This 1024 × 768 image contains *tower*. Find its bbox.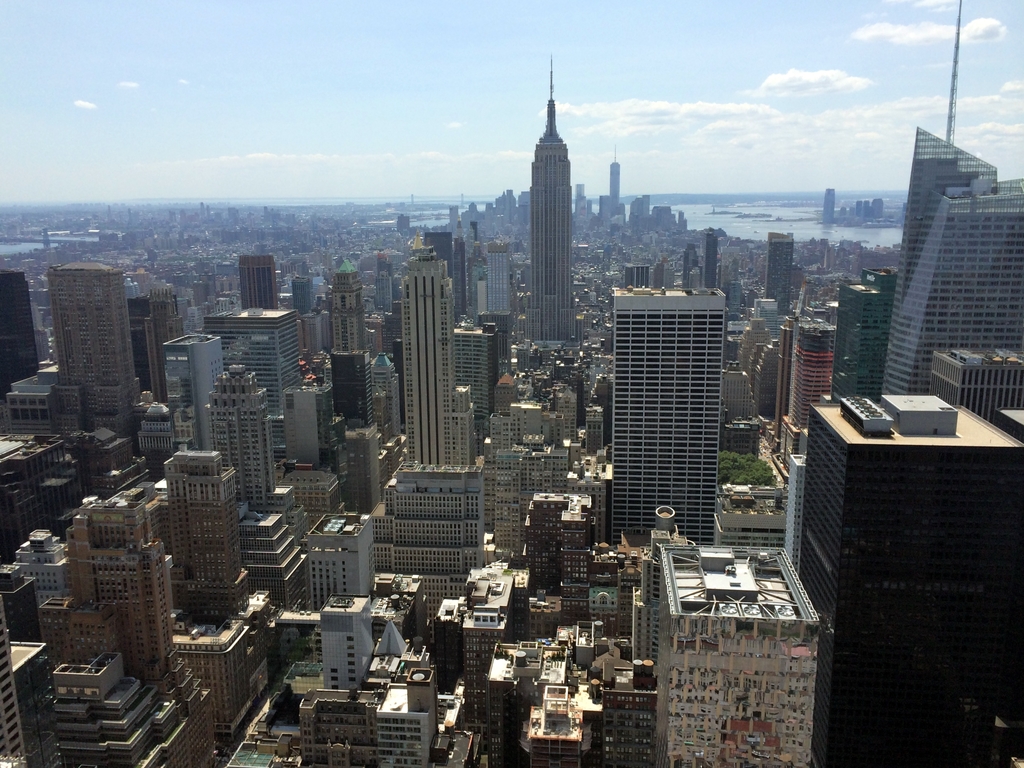
<box>337,345,365,425</box>.
